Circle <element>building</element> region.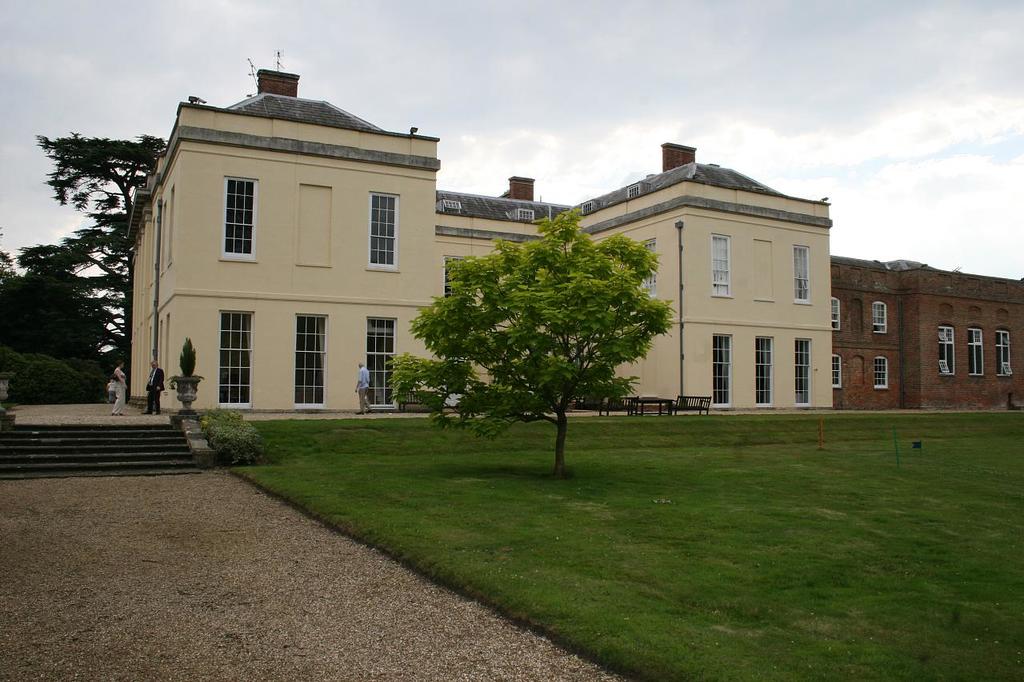
Region: (833,255,1023,413).
